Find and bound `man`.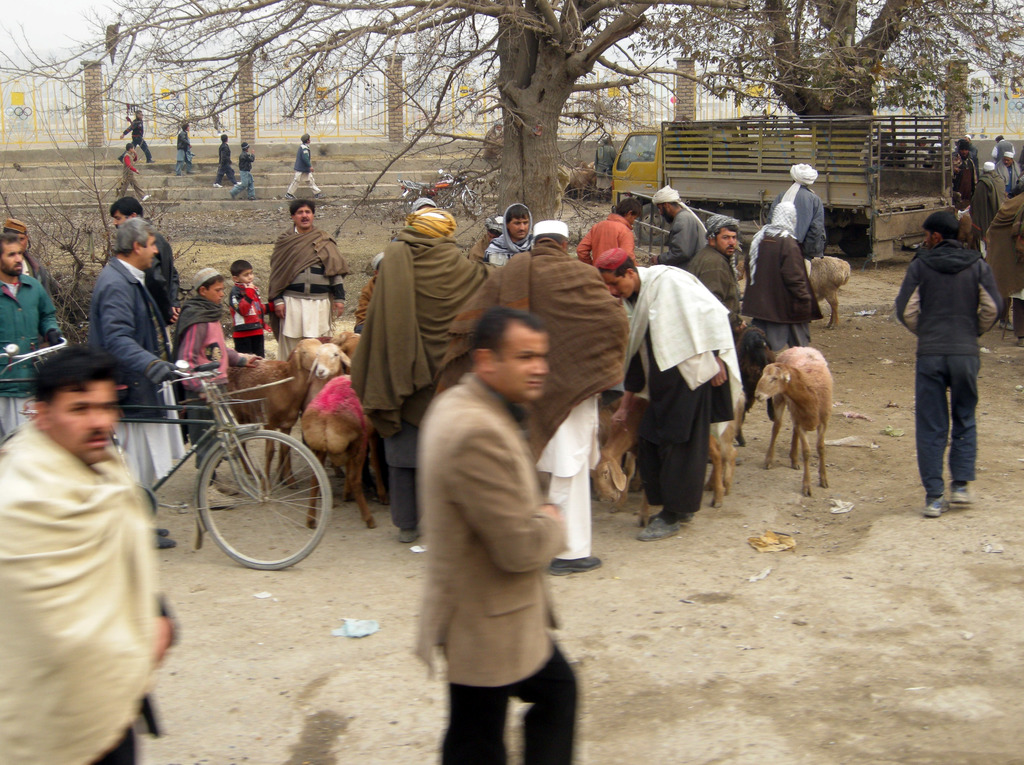
Bound: region(0, 230, 69, 444).
